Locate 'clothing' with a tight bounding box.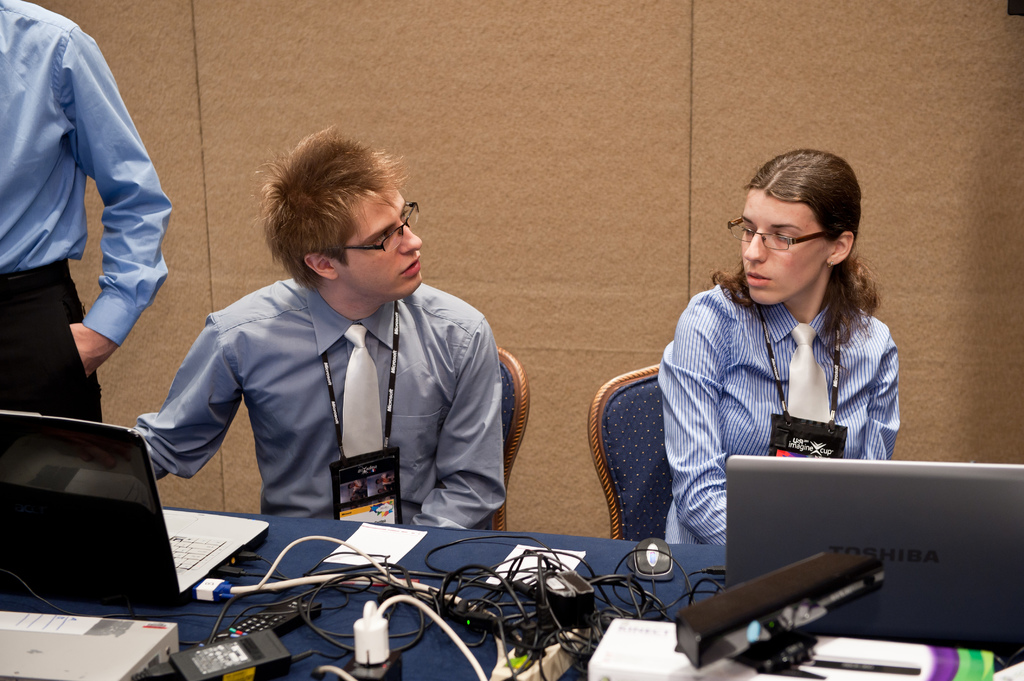
{"x1": 664, "y1": 286, "x2": 906, "y2": 545}.
